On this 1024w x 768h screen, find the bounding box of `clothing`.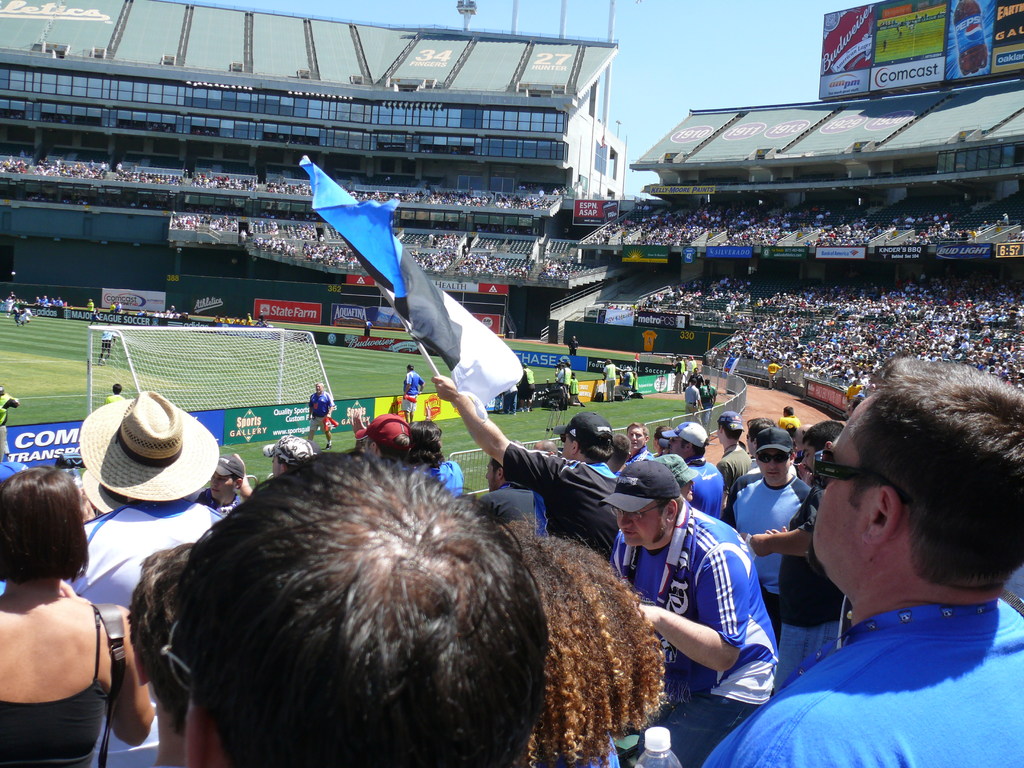
Bounding box: 65:500:211:635.
